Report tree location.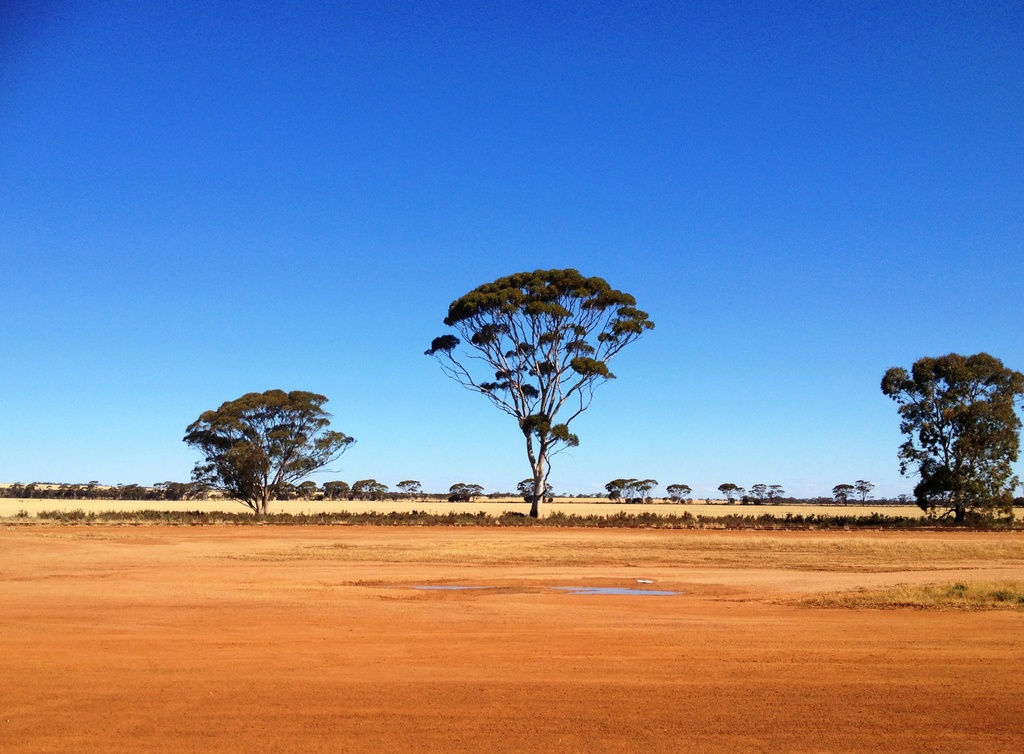
Report: bbox=[826, 482, 856, 508].
